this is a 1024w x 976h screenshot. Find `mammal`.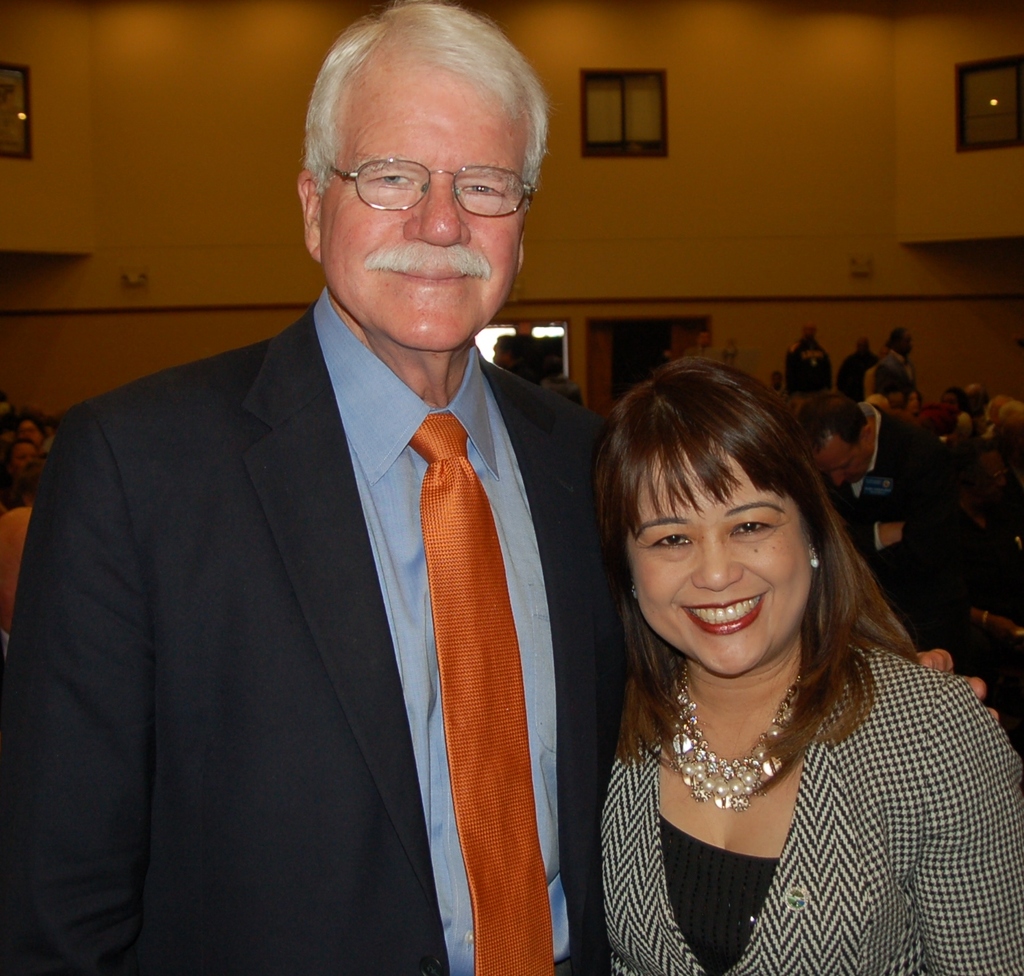
Bounding box: x1=867 y1=356 x2=907 y2=405.
